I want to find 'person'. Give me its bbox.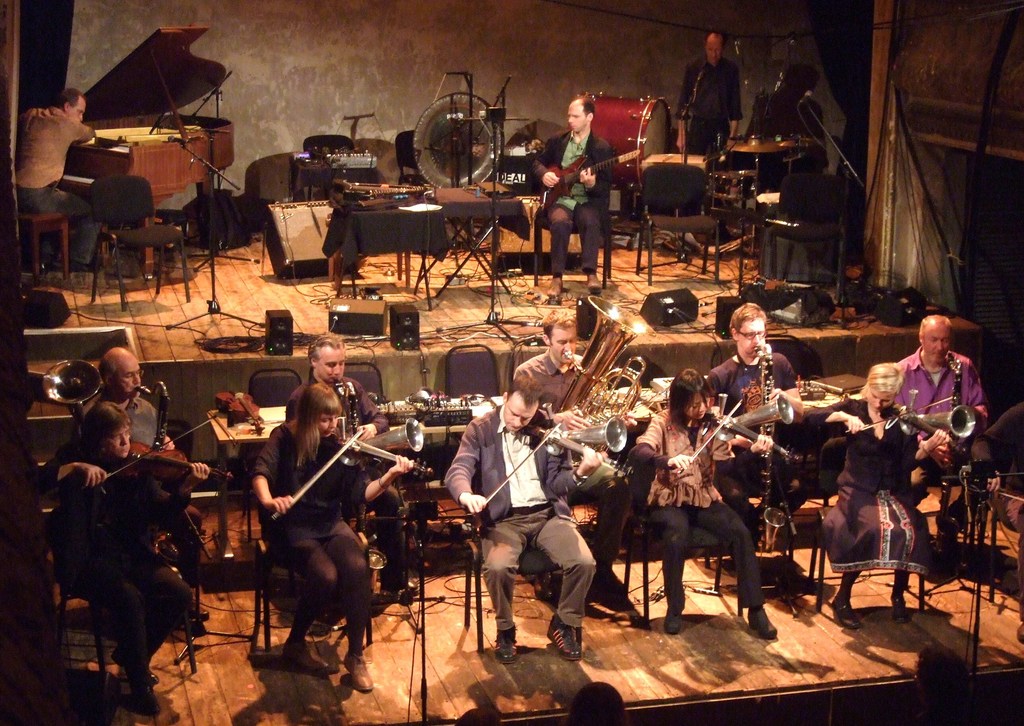
left=509, top=304, right=635, bottom=597.
